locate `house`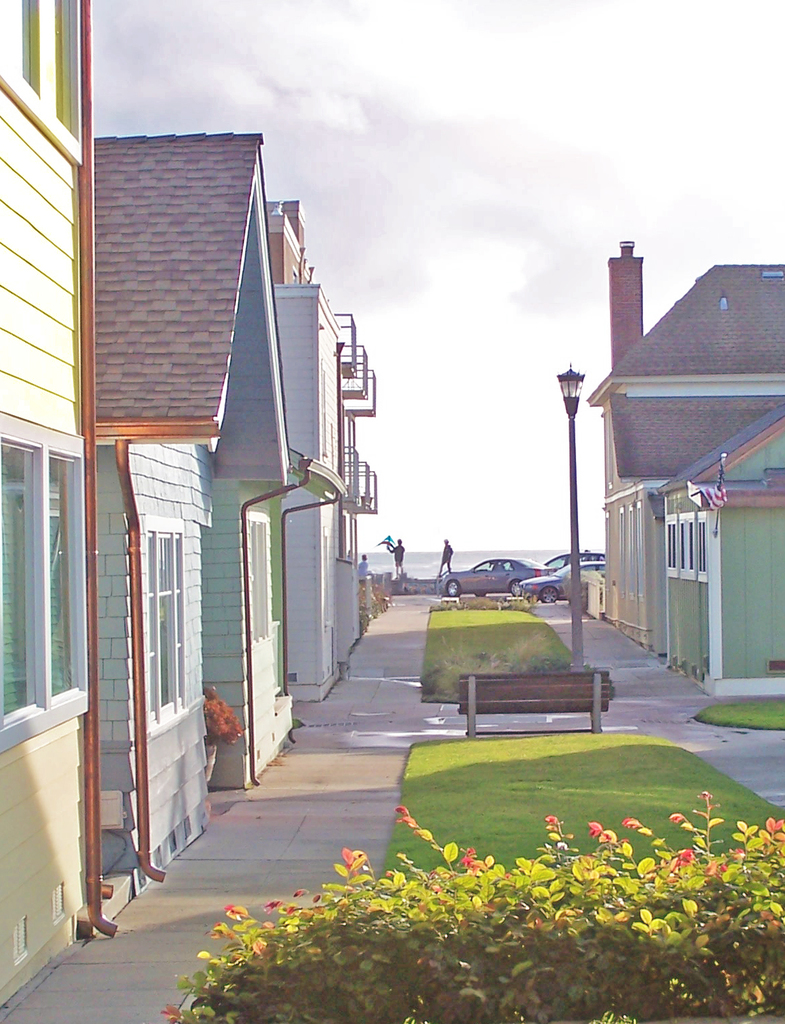
pyautogui.locateOnScreen(651, 404, 784, 703)
